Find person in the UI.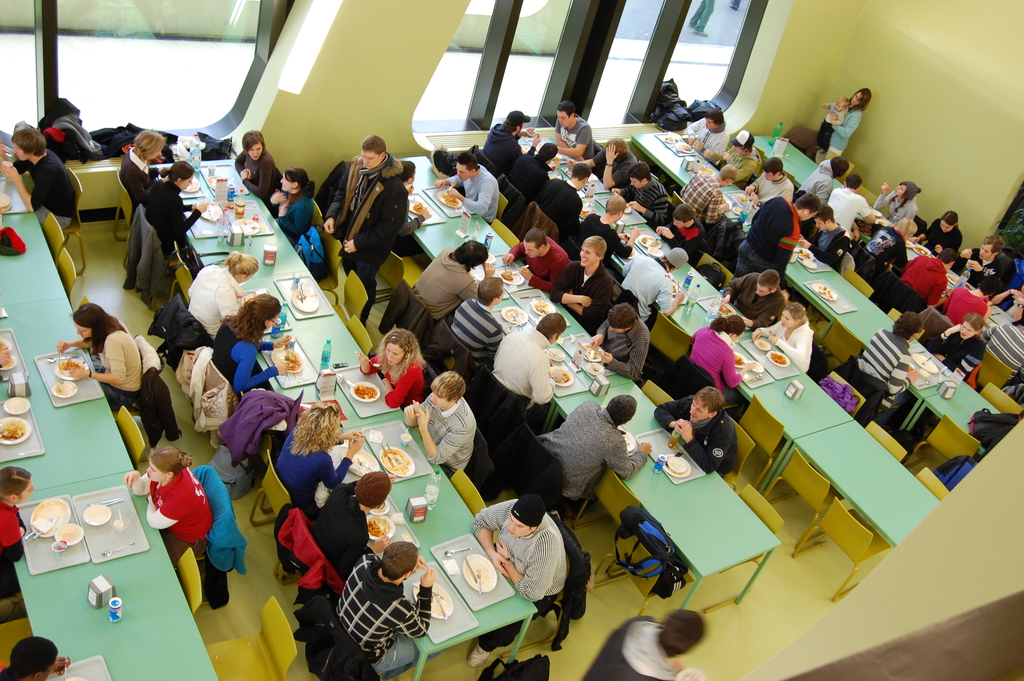
UI element at left=812, top=206, right=847, bottom=270.
